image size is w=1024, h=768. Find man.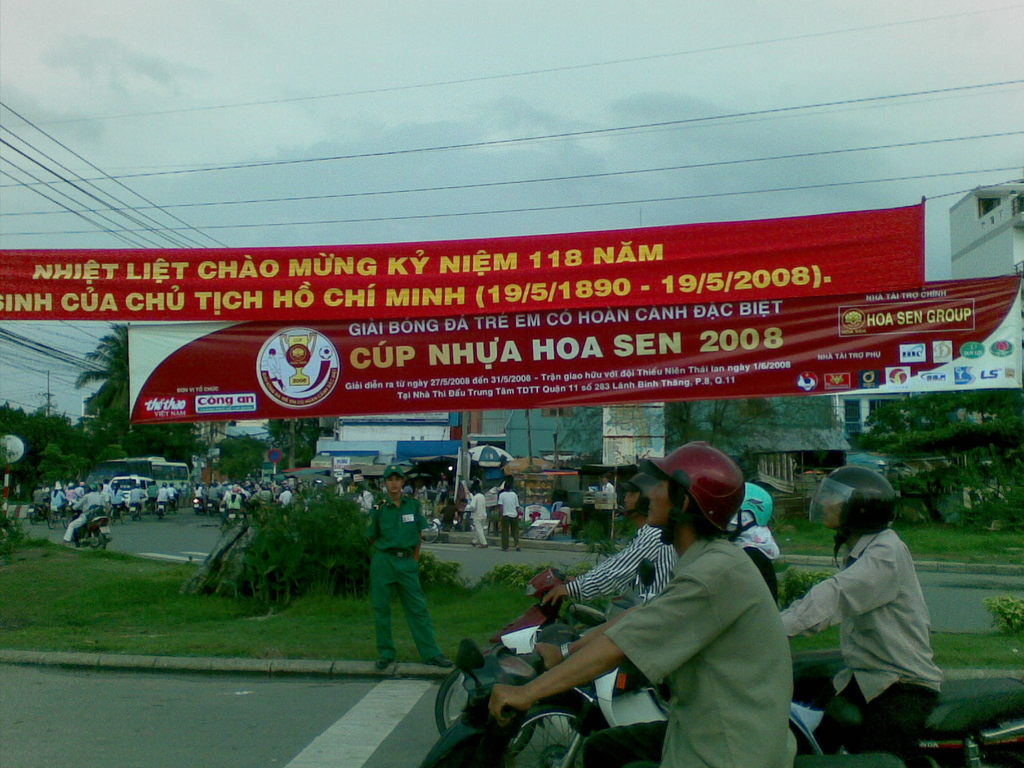
select_region(467, 480, 498, 550).
